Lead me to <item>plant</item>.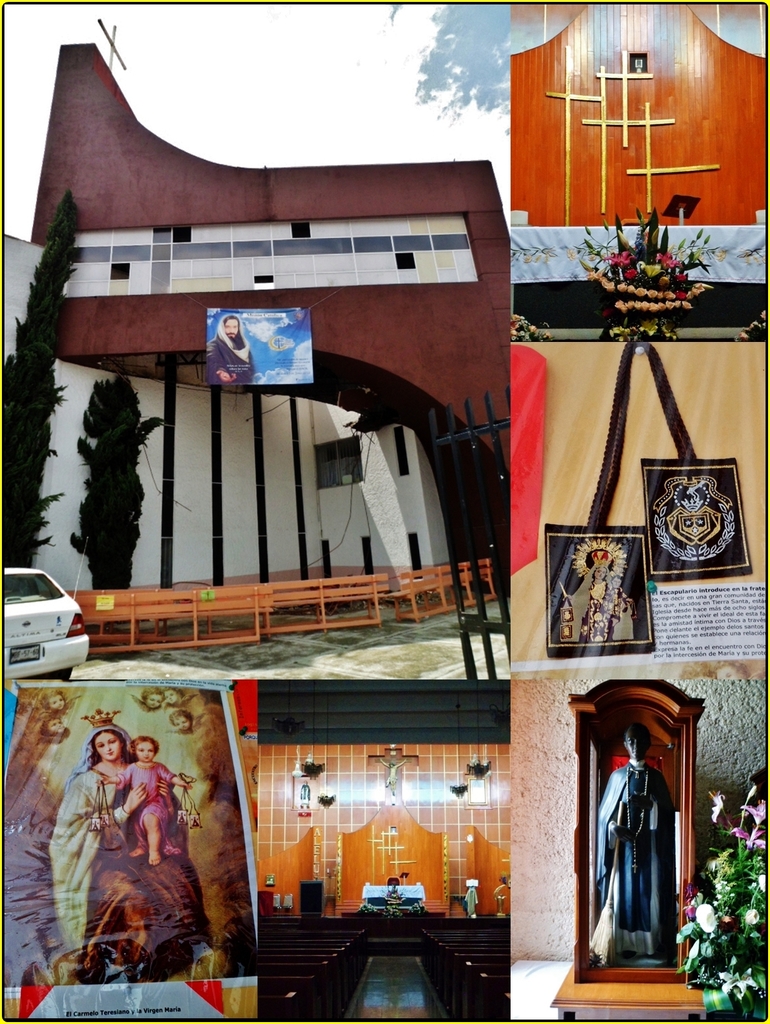
Lead to box(677, 789, 769, 1023).
